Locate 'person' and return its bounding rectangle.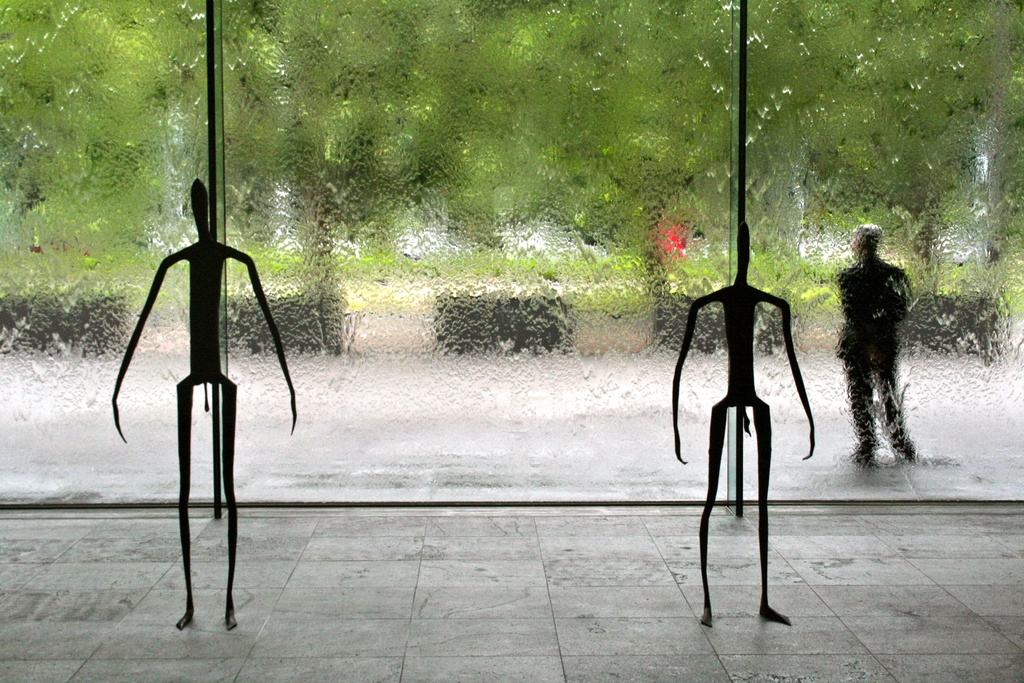
(837,210,923,484).
